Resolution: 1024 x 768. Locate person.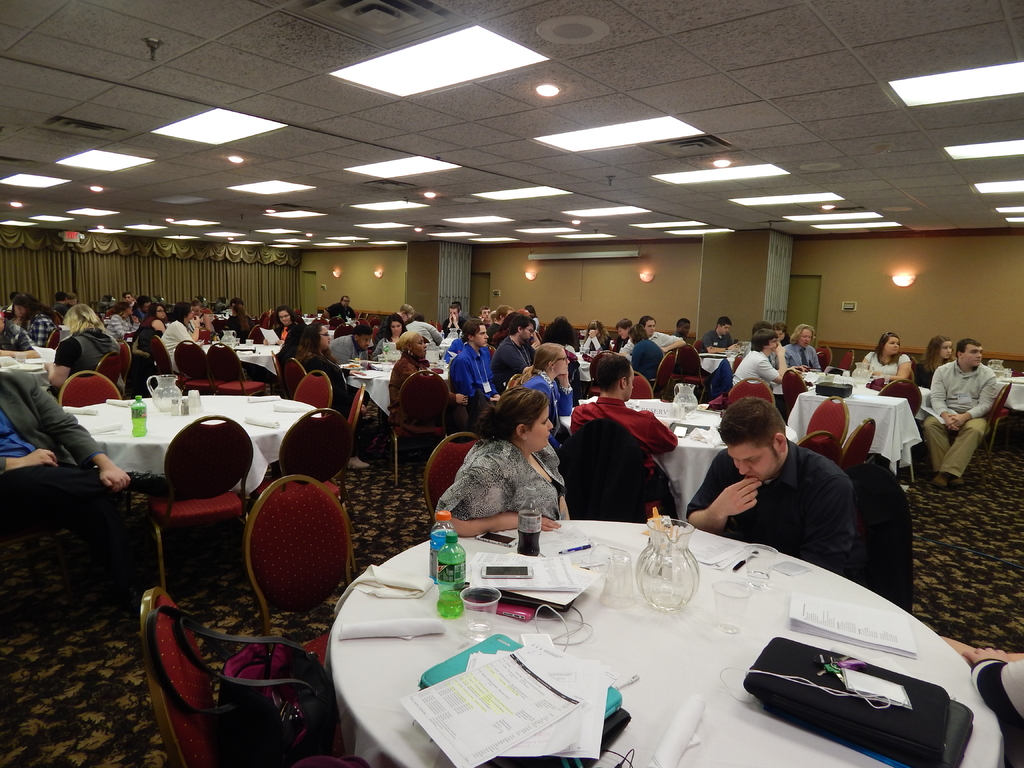
261 301 301 344.
